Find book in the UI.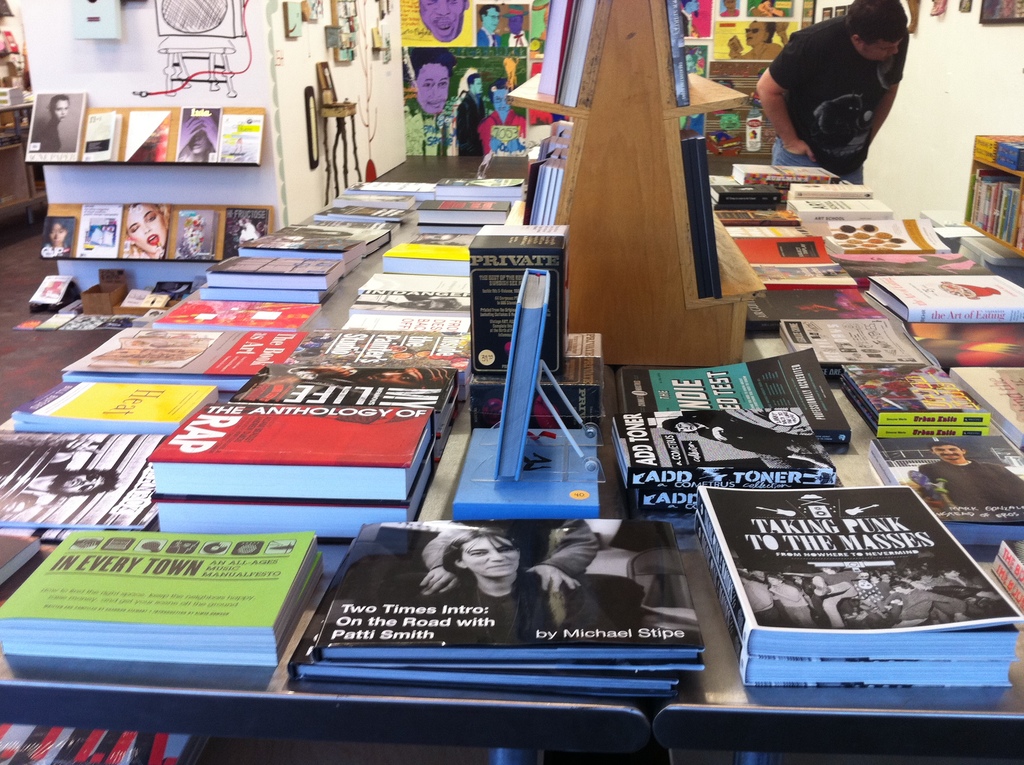
UI element at (x1=125, y1=205, x2=177, y2=262).
